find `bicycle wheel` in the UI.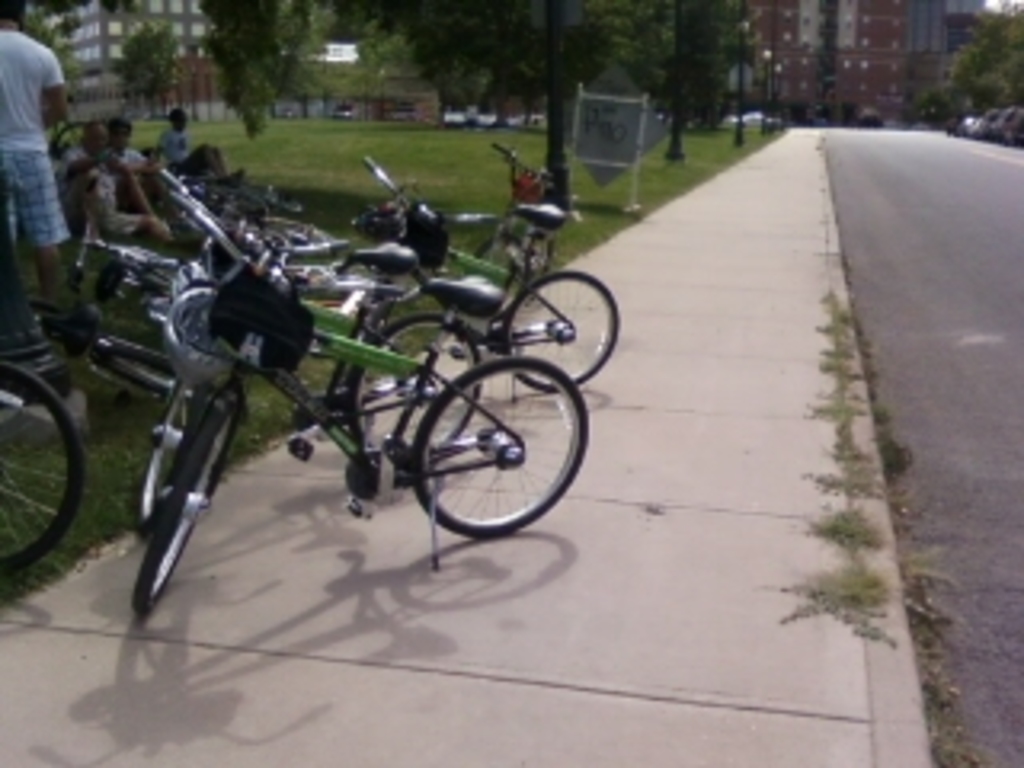
UI element at box(502, 269, 630, 394).
